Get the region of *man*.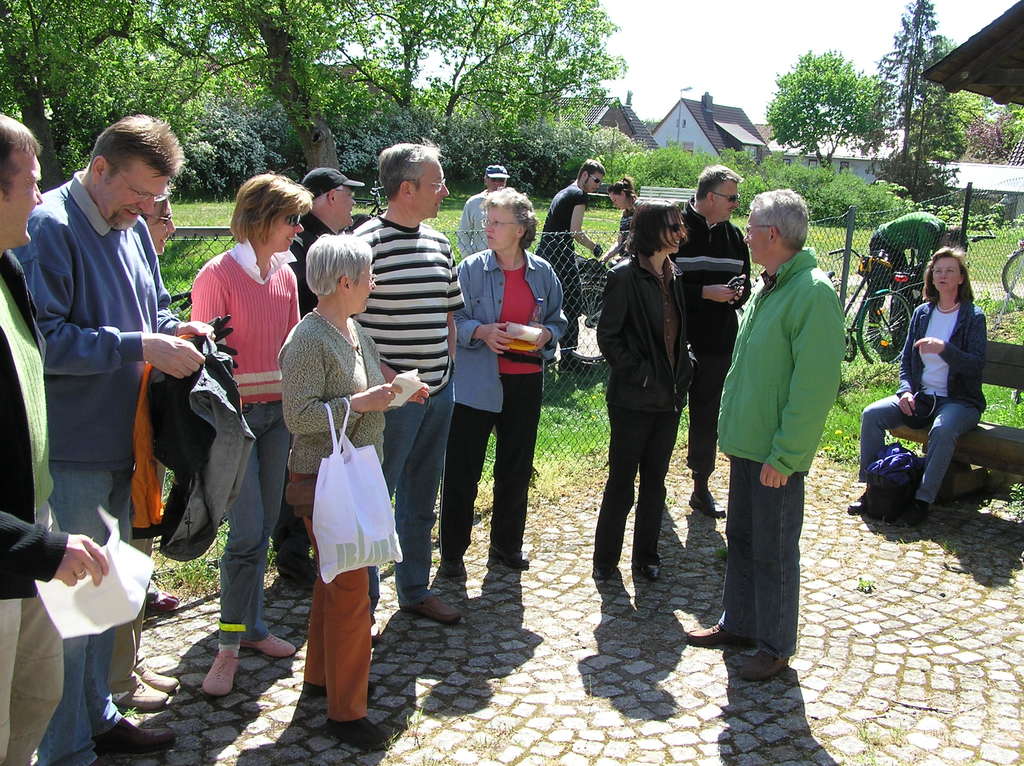
detection(352, 144, 467, 625).
